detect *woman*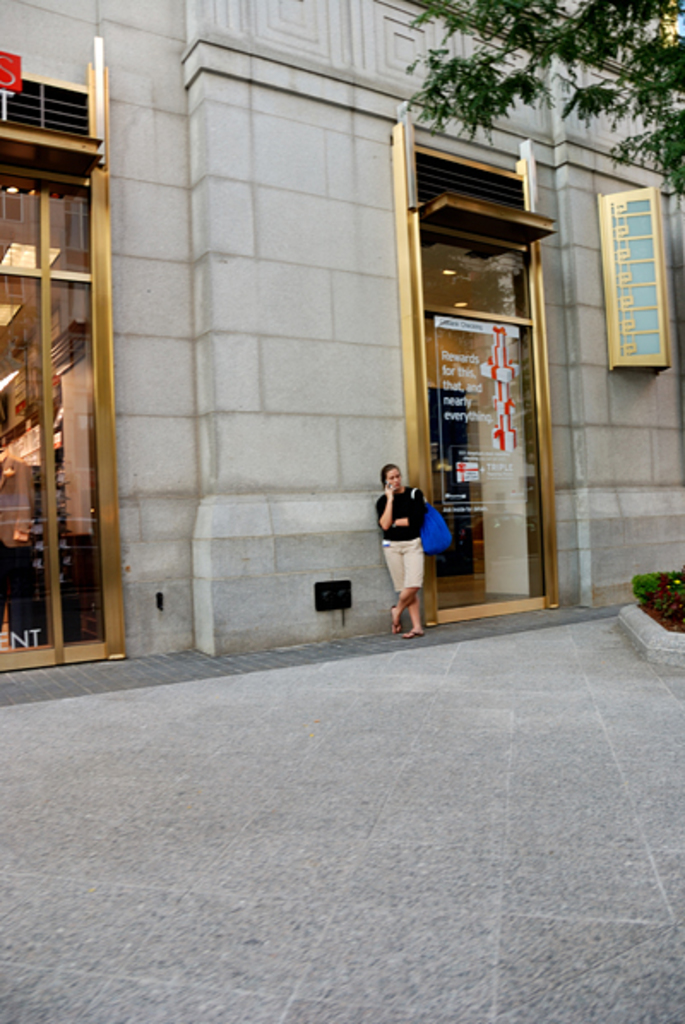
372 452 445 604
